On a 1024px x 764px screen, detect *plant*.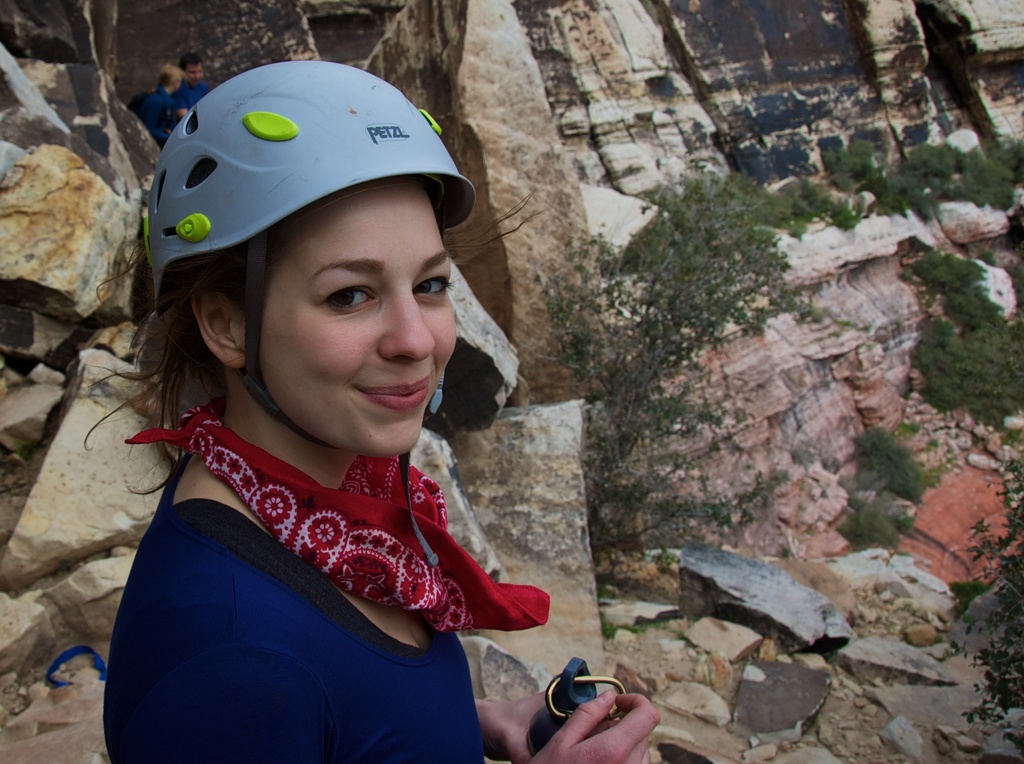
bbox=[839, 402, 927, 538].
